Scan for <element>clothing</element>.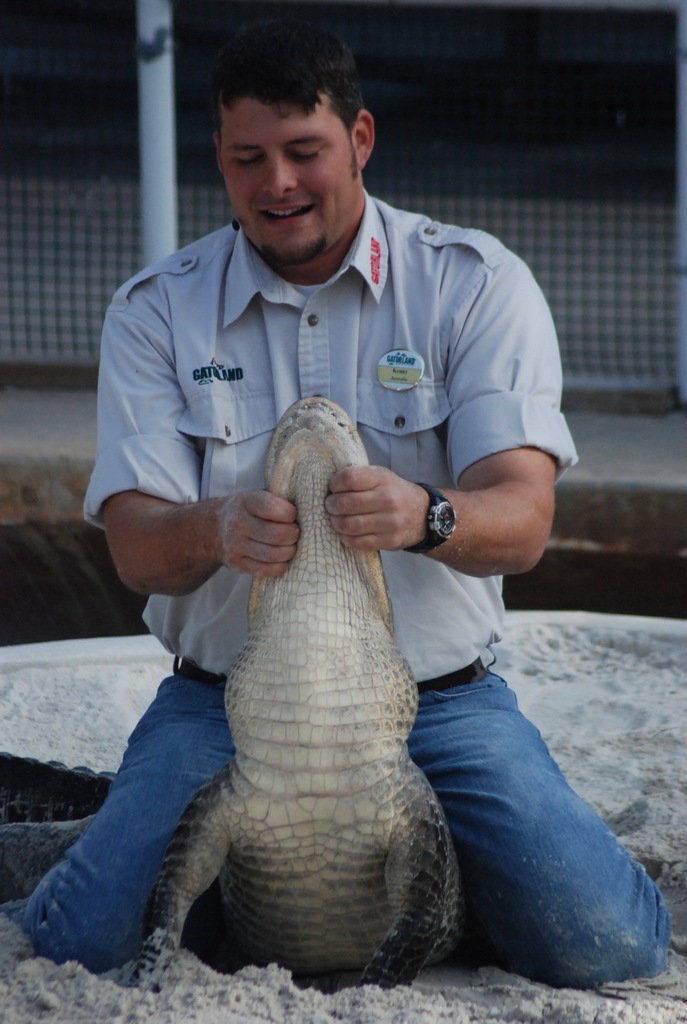
Scan result: detection(93, 172, 562, 713).
